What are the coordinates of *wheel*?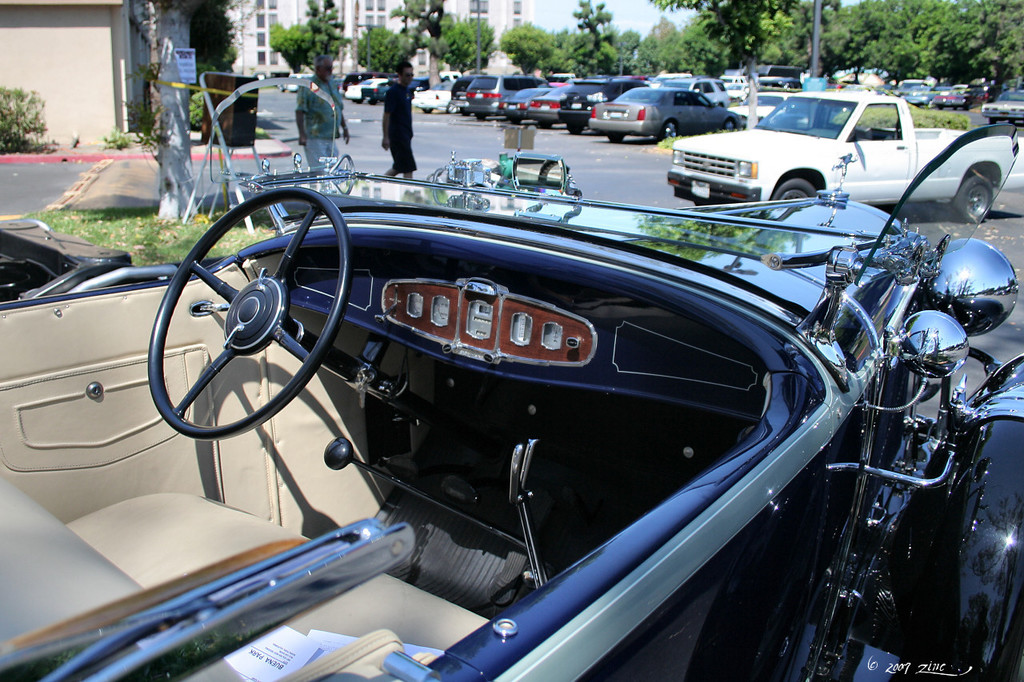
610 134 624 140.
